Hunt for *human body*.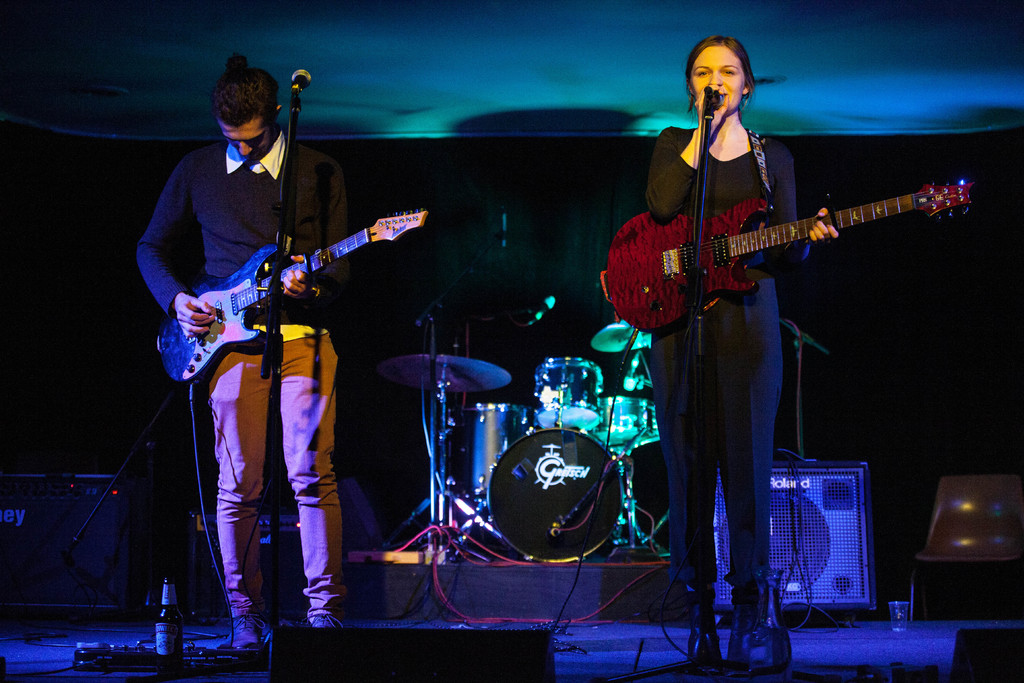
Hunted down at 641, 129, 798, 677.
